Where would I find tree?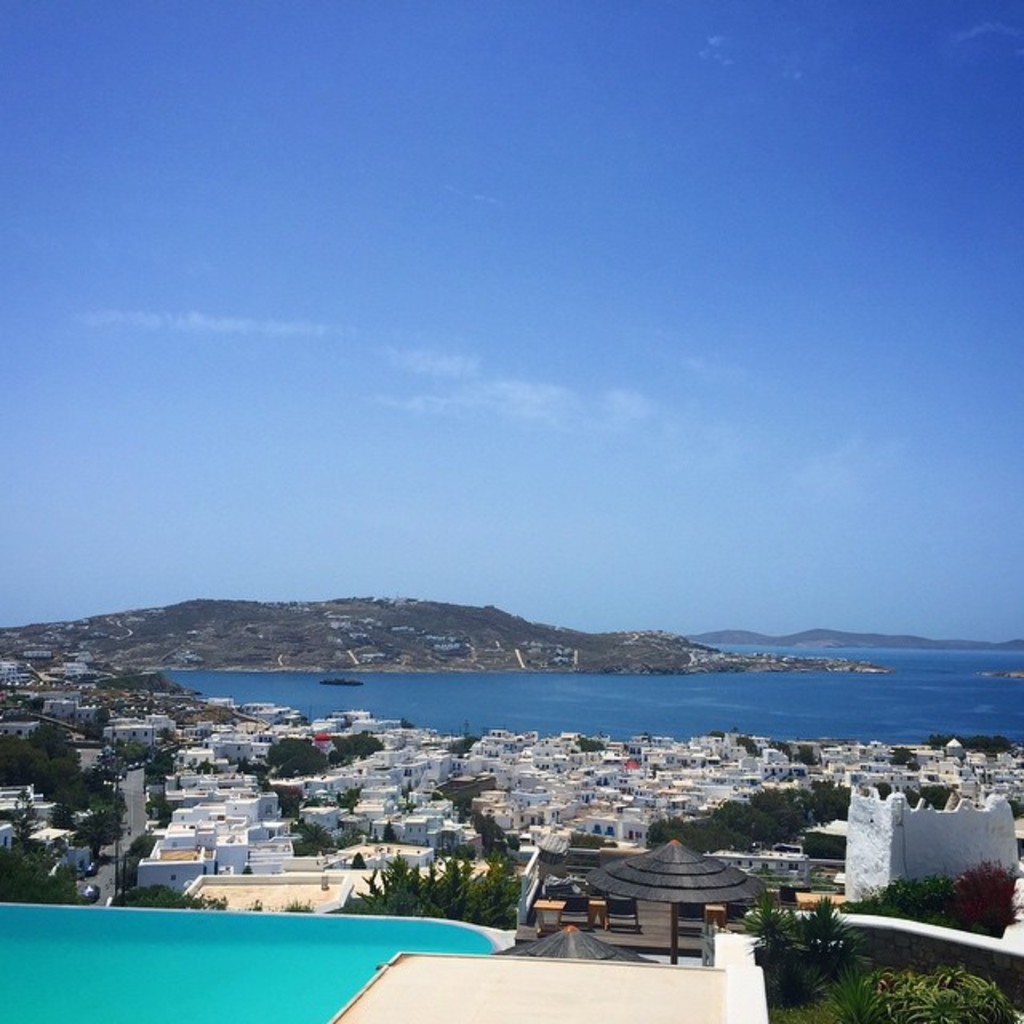
At <box>861,870,1022,954</box>.
